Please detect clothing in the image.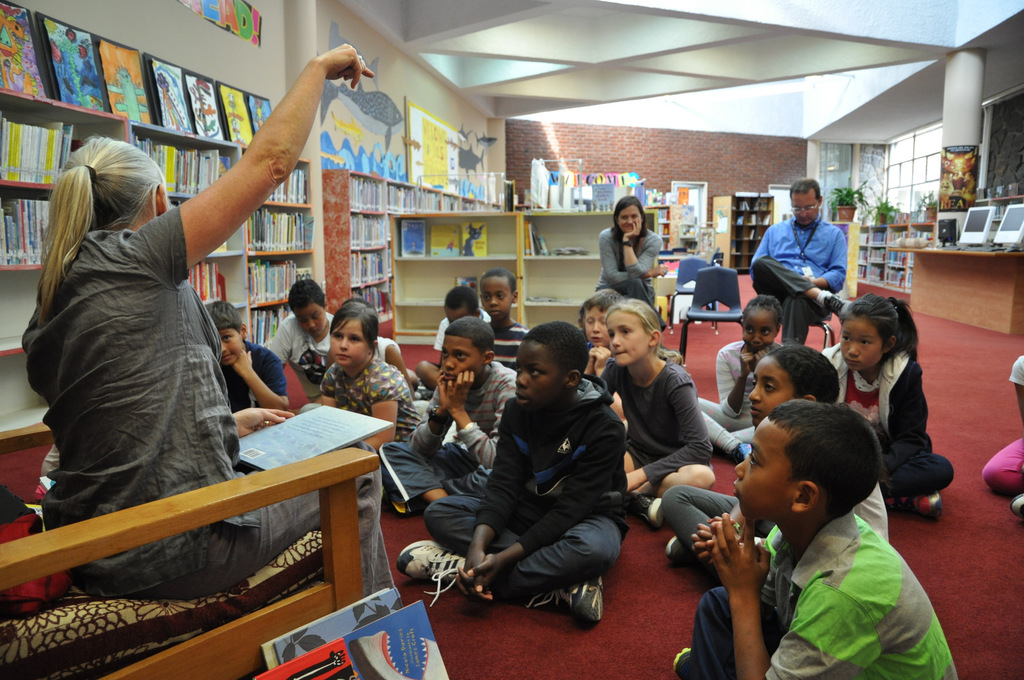
box=[221, 338, 295, 409].
